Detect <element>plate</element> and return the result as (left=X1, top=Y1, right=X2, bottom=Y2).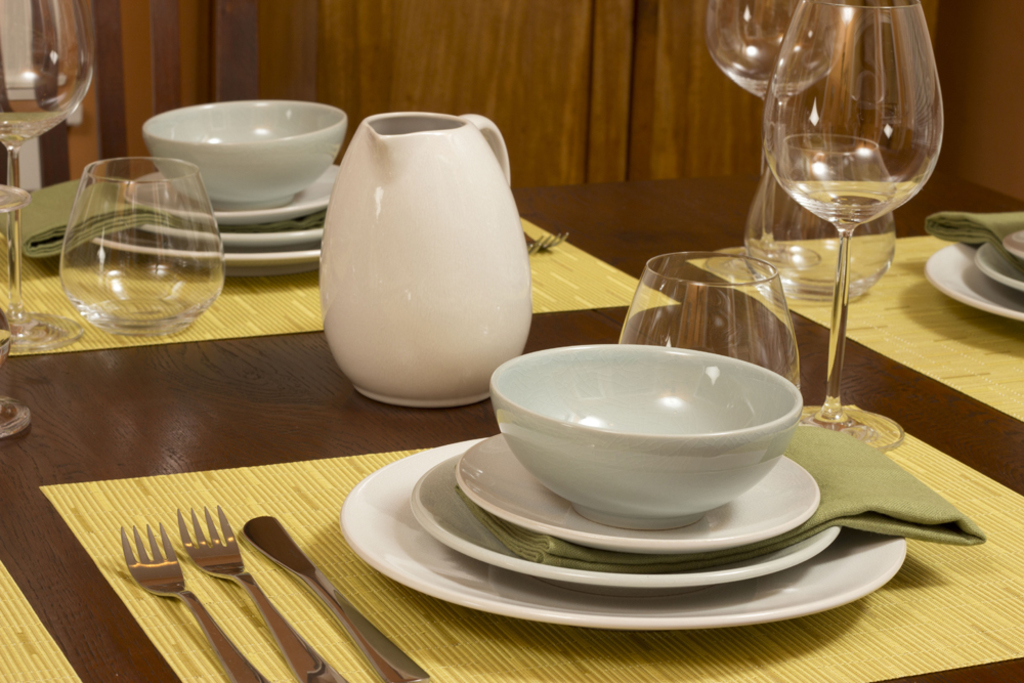
(left=340, top=428, right=916, bottom=632).
